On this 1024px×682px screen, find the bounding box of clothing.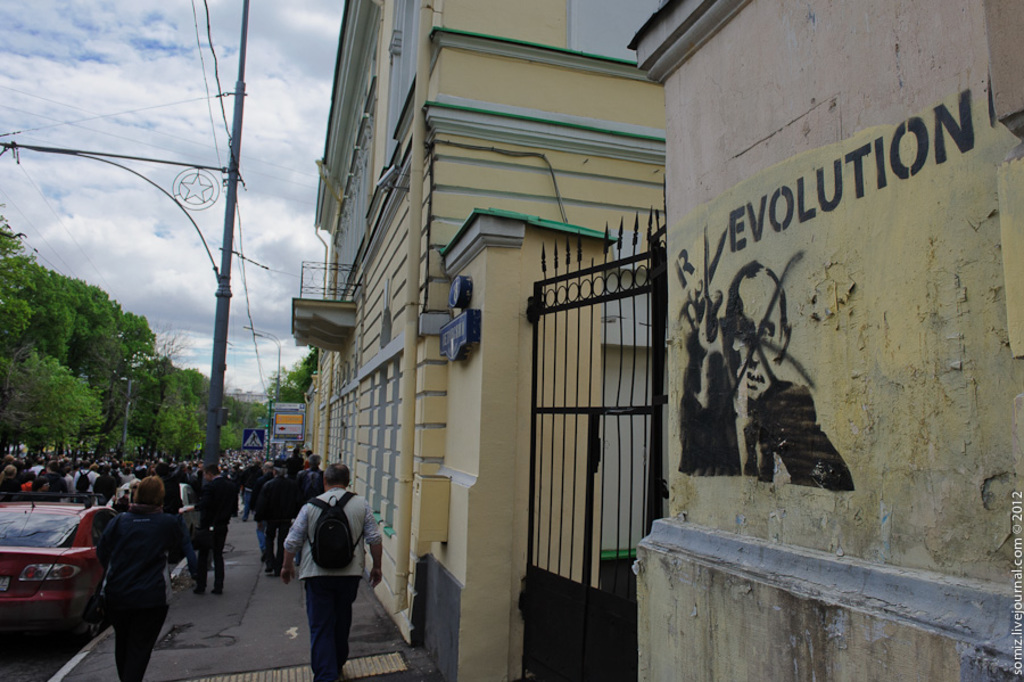
Bounding box: locate(254, 478, 297, 564).
